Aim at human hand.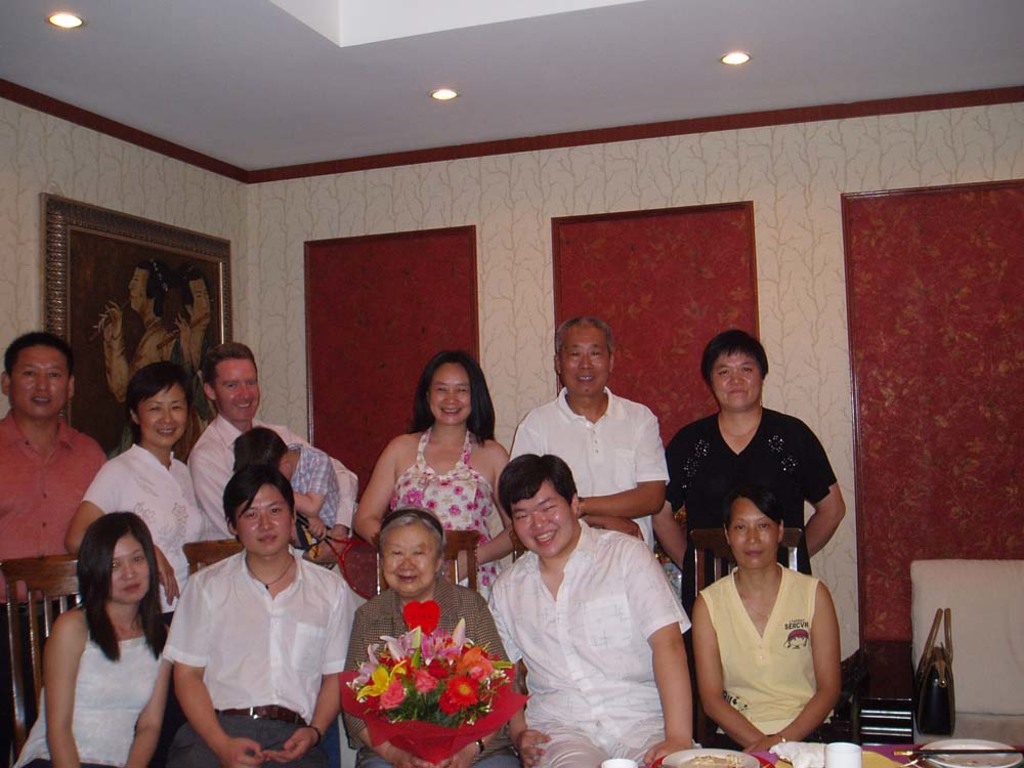
Aimed at detection(642, 728, 692, 760).
